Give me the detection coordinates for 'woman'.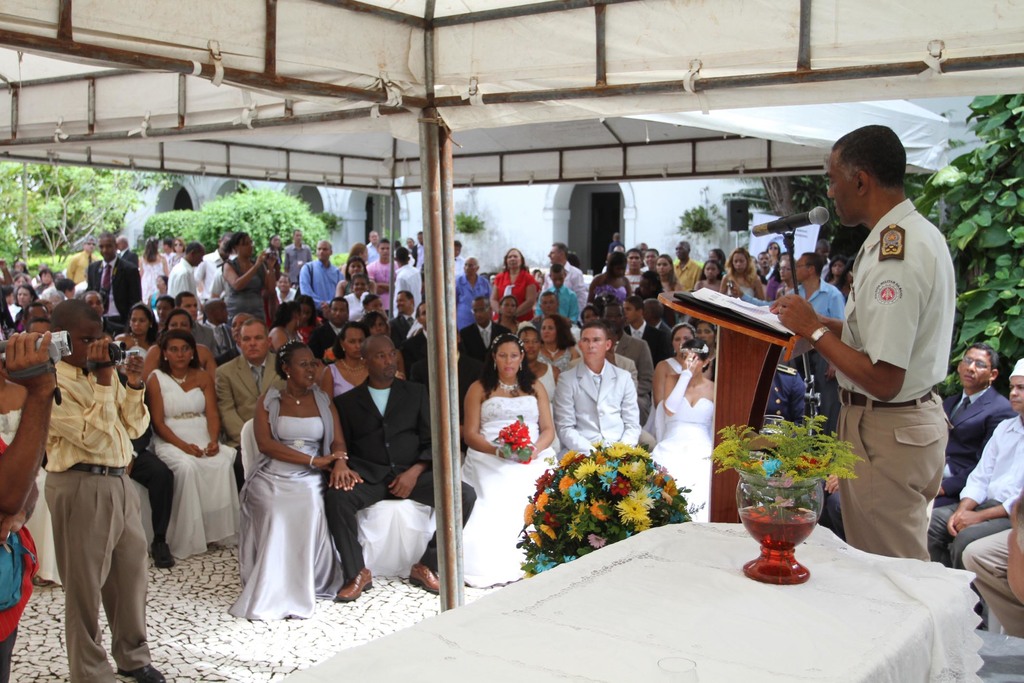
bbox=(825, 256, 856, 302).
